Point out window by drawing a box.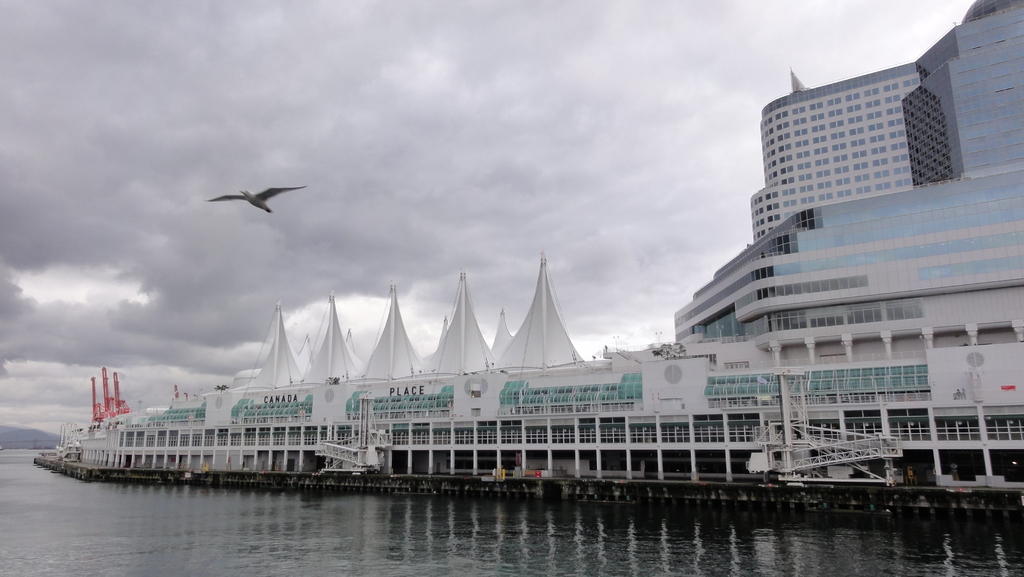
{"x1": 828, "y1": 108, "x2": 840, "y2": 119}.
